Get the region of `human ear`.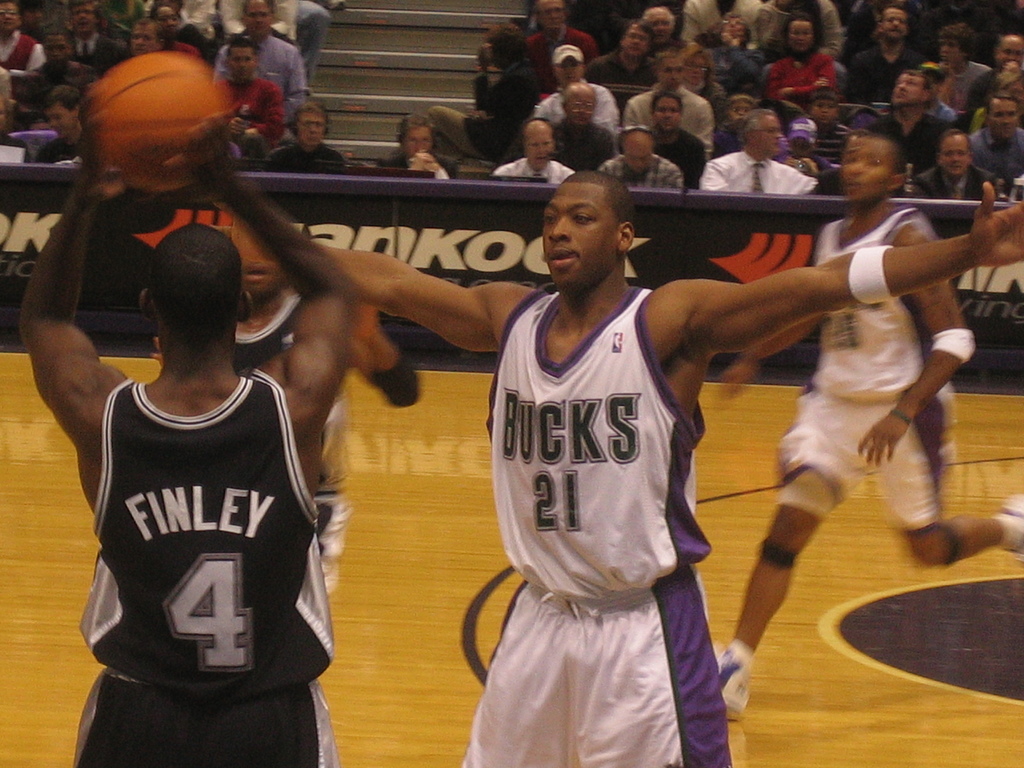
[884,170,906,193].
